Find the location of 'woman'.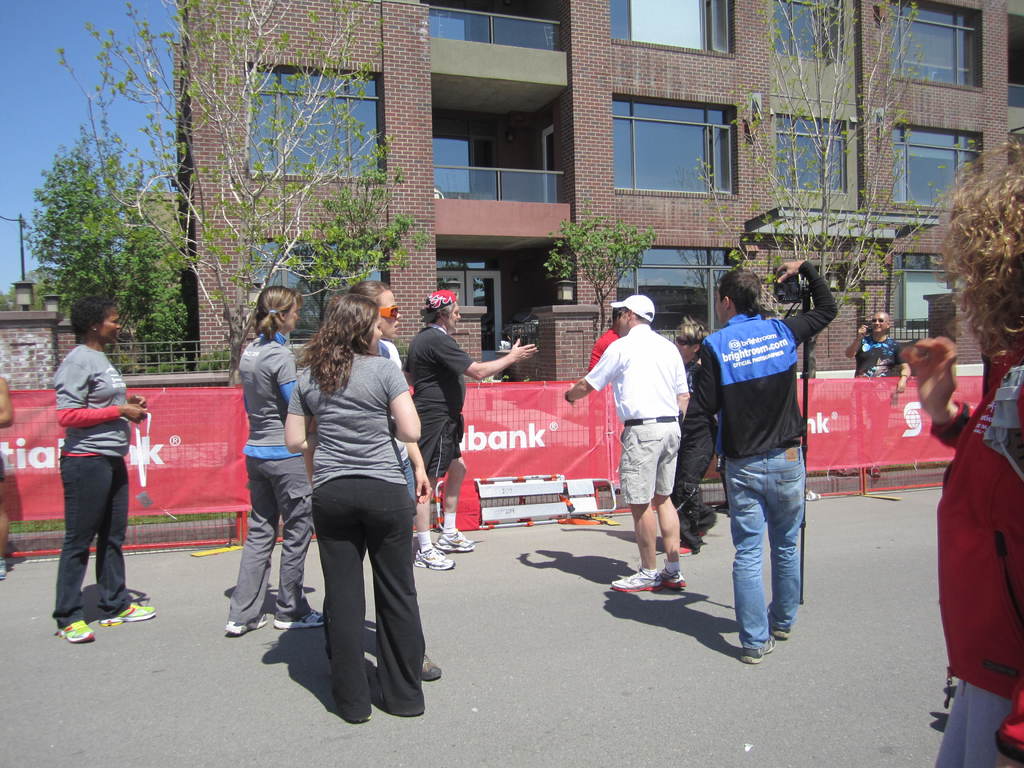
Location: [left=226, top=277, right=312, bottom=636].
